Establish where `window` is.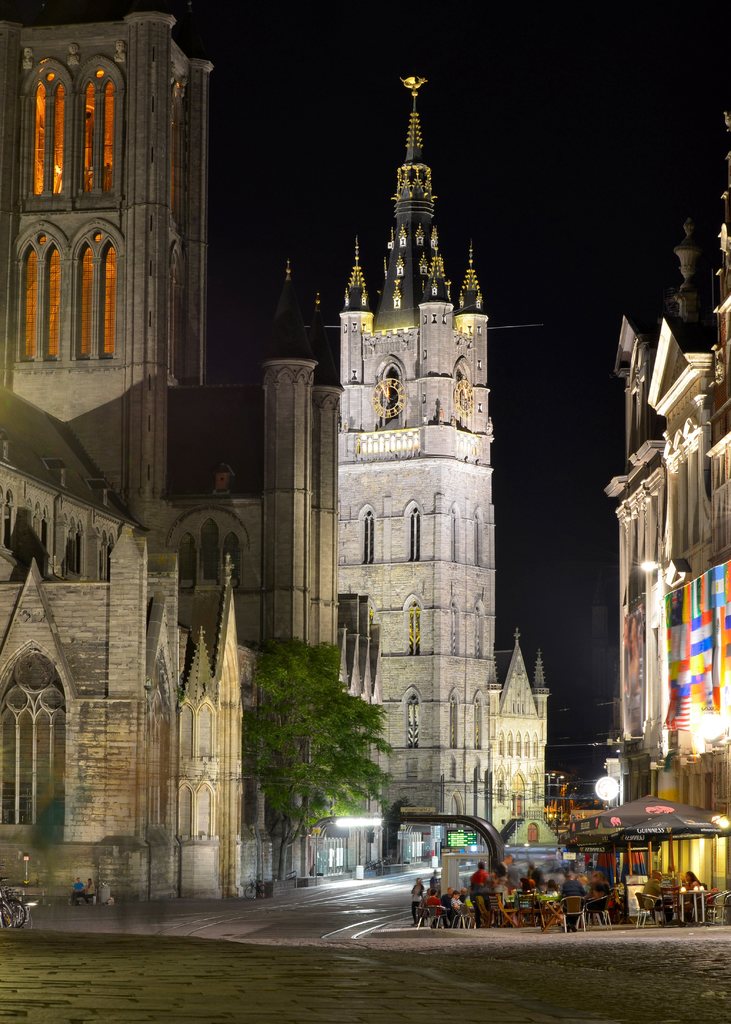
Established at left=172, top=774, right=197, bottom=838.
